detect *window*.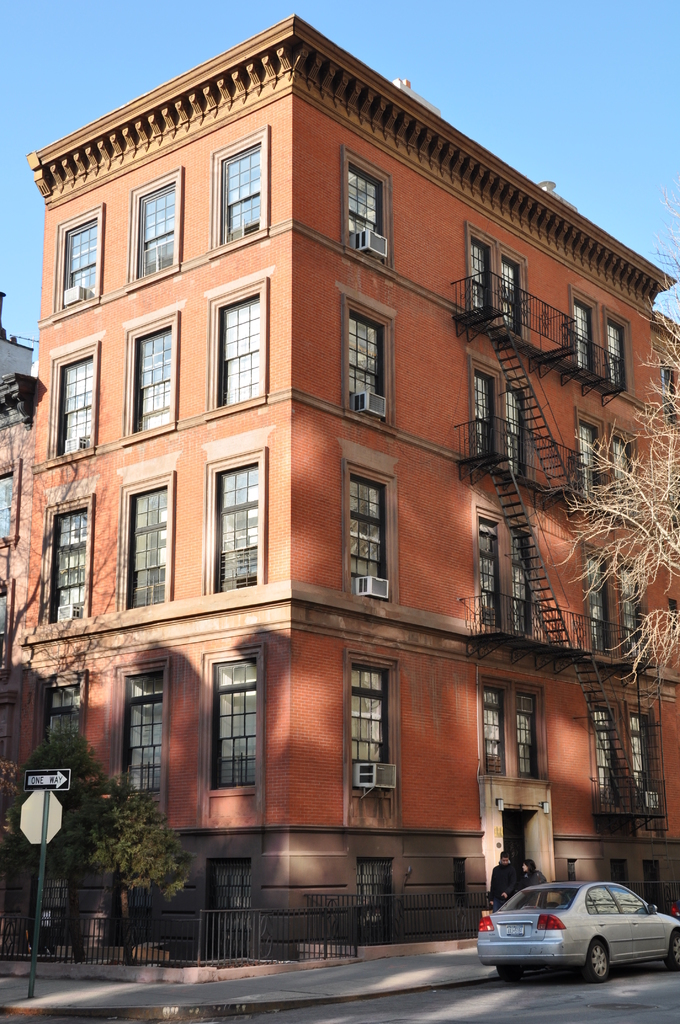
Detected at l=469, t=239, r=493, b=308.
